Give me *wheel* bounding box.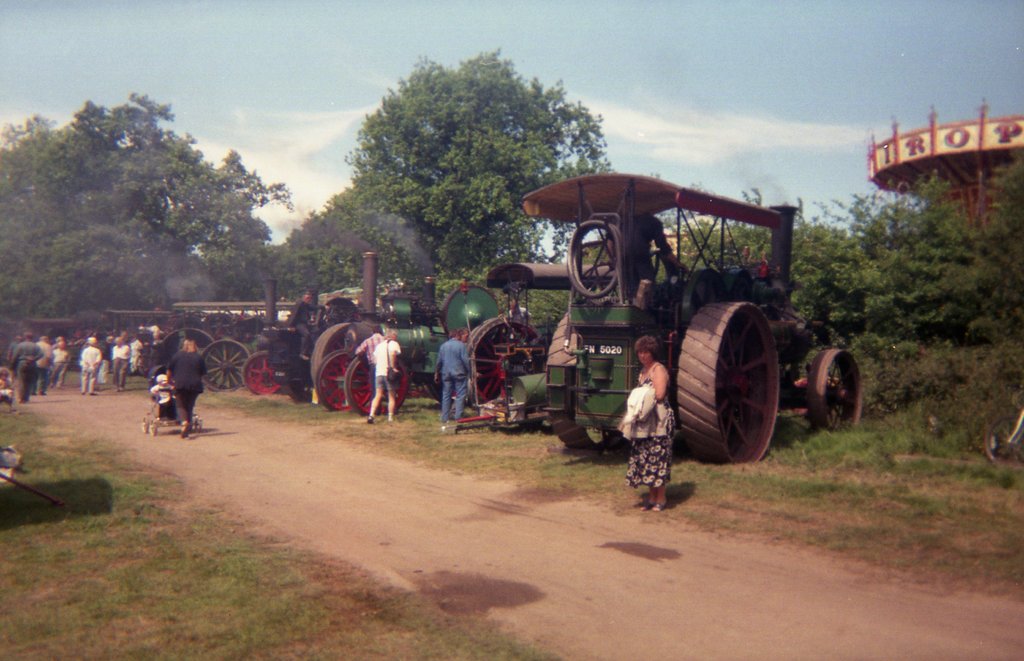
rect(464, 315, 547, 401).
